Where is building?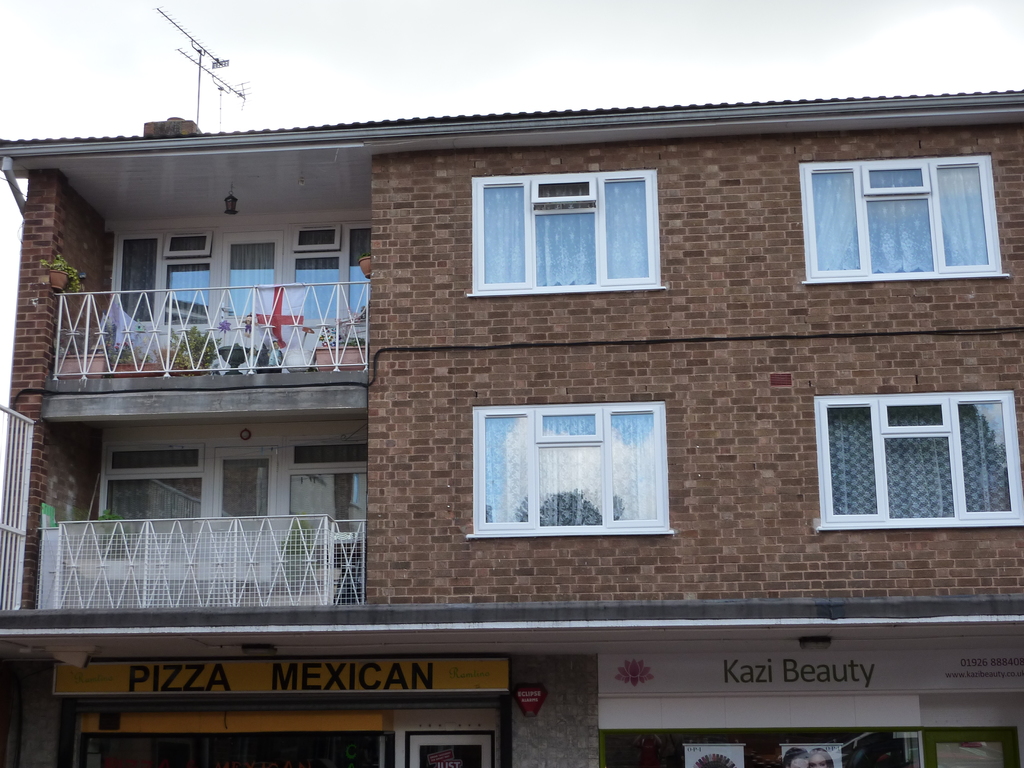
<box>0,81,1023,767</box>.
